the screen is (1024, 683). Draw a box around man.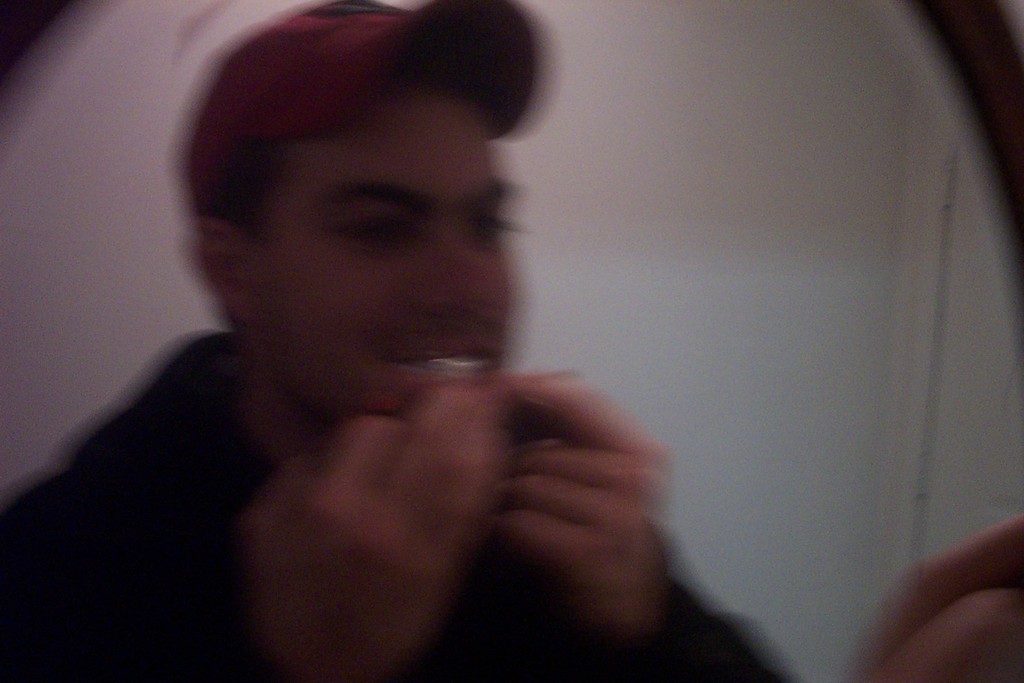
bbox=[17, 1, 788, 680].
